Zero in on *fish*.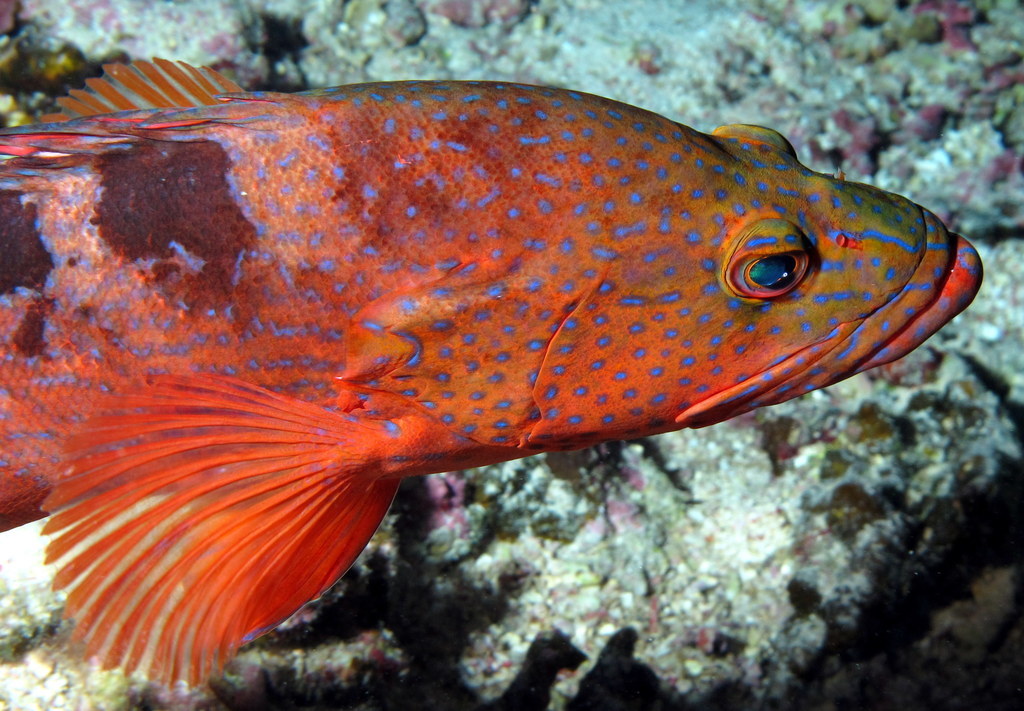
Zeroed in: 0,55,987,684.
